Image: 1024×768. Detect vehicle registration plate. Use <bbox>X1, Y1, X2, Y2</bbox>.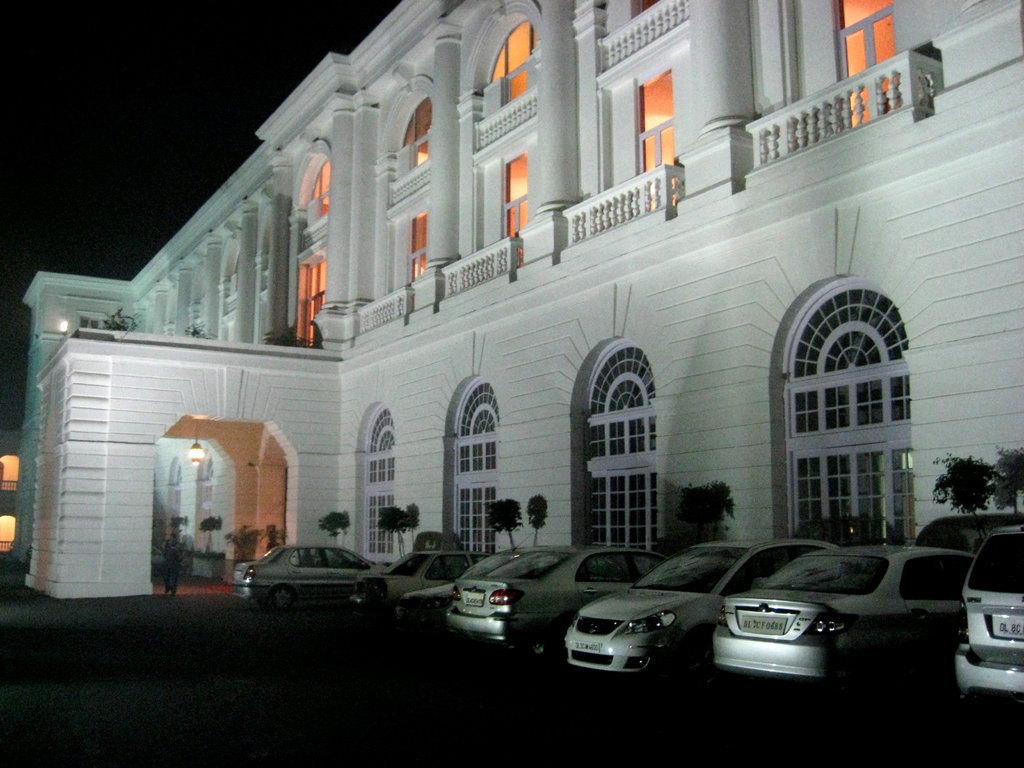
<bbox>572, 641, 600, 652</bbox>.
